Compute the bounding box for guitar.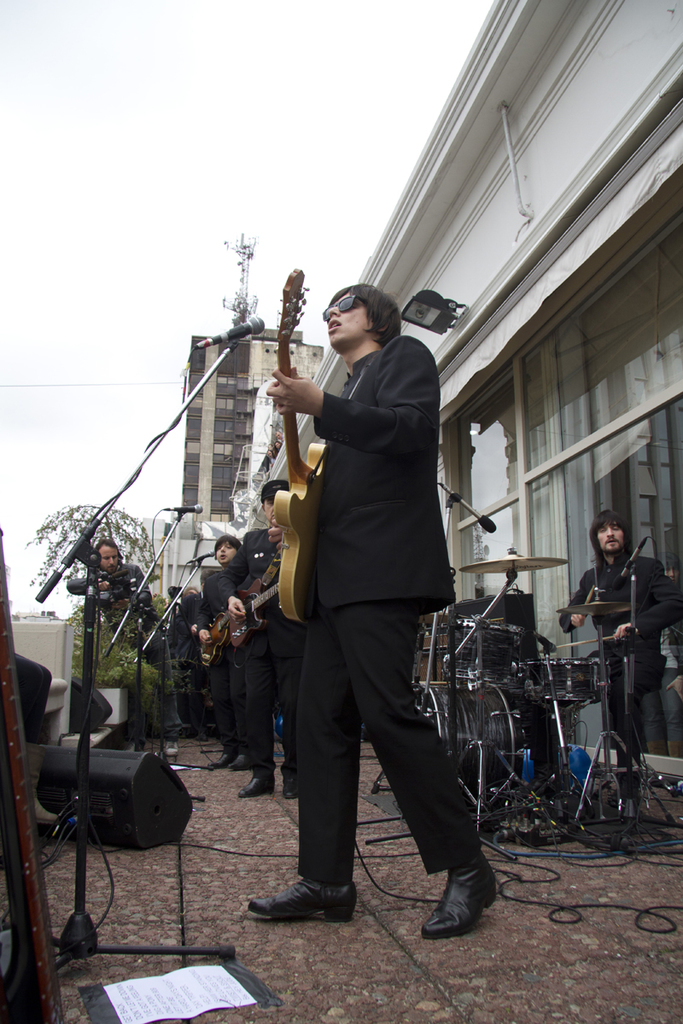
{"left": 195, "top": 605, "right": 231, "bottom": 665}.
